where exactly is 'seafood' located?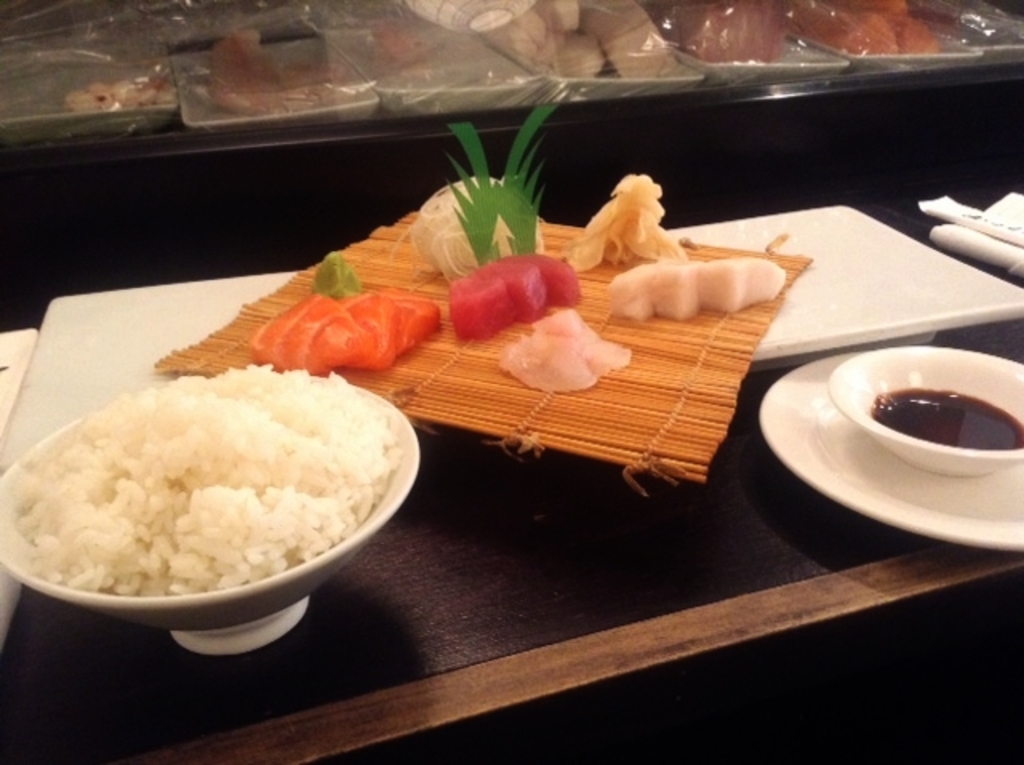
Its bounding box is (246, 285, 445, 378).
